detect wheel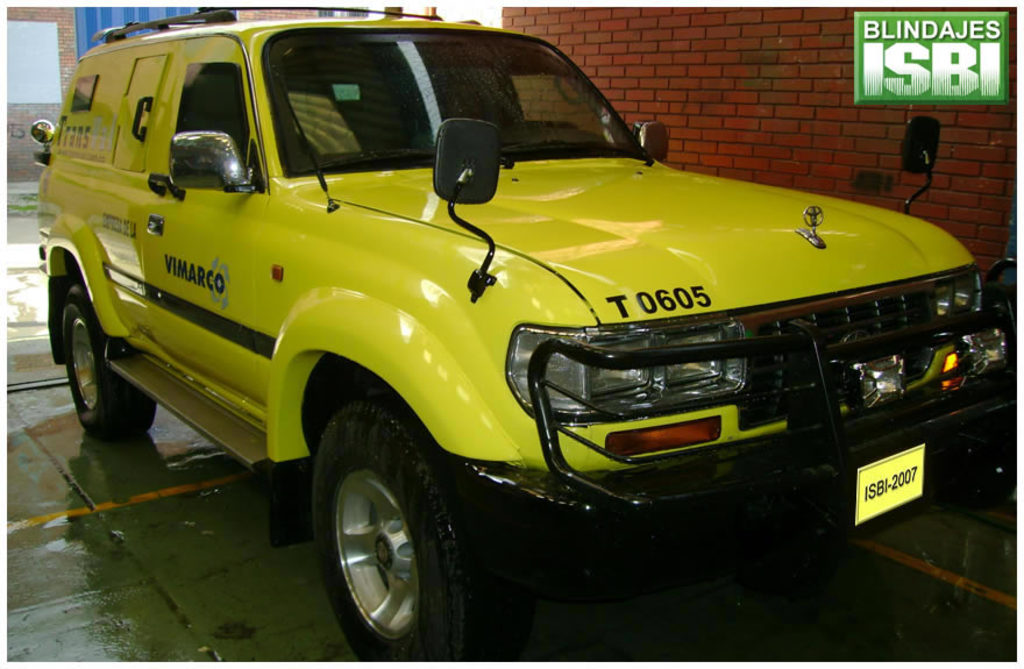
bbox=[310, 417, 453, 652]
